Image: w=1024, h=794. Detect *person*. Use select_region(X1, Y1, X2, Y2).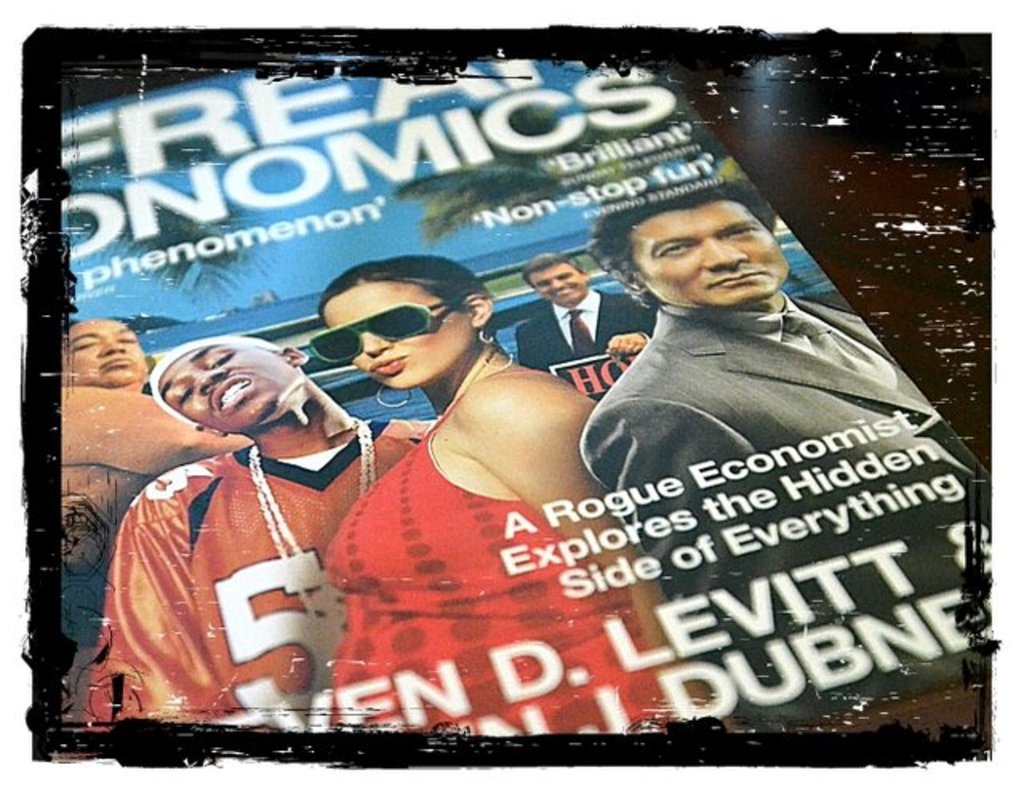
select_region(584, 176, 995, 605).
